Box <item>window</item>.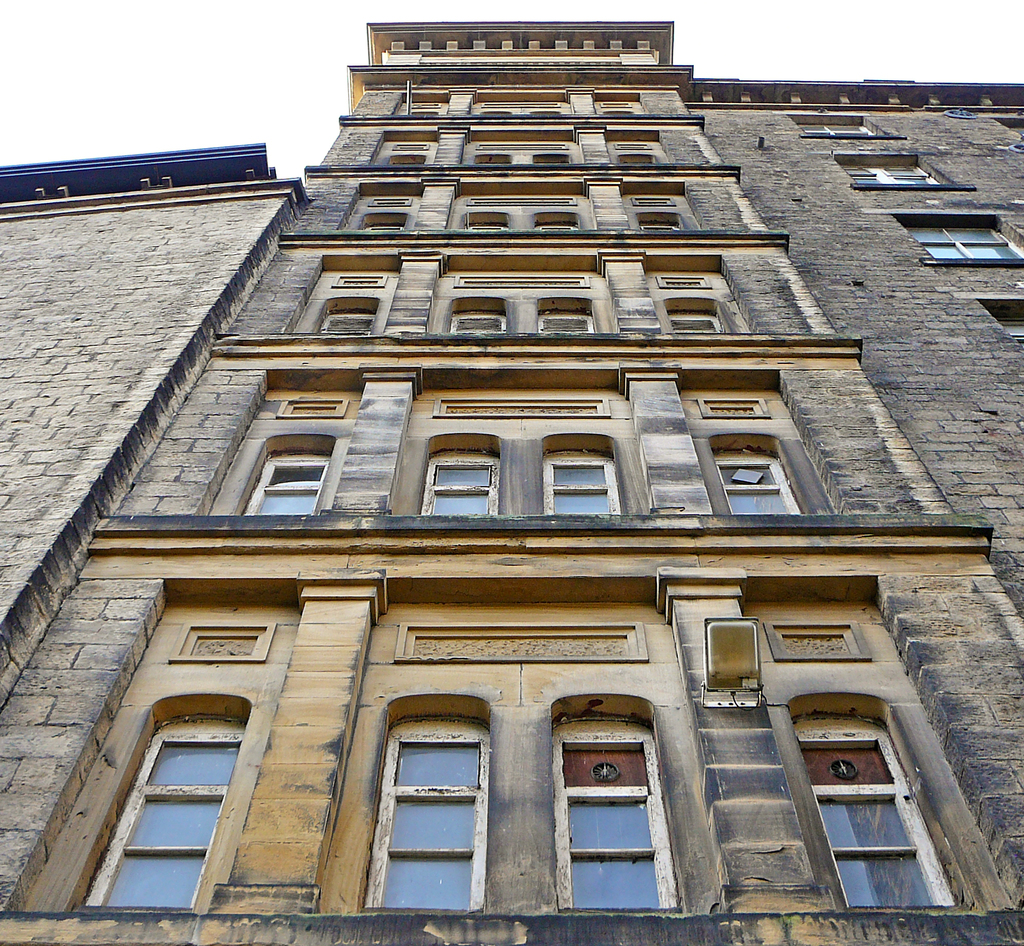
x1=359, y1=722, x2=486, y2=919.
